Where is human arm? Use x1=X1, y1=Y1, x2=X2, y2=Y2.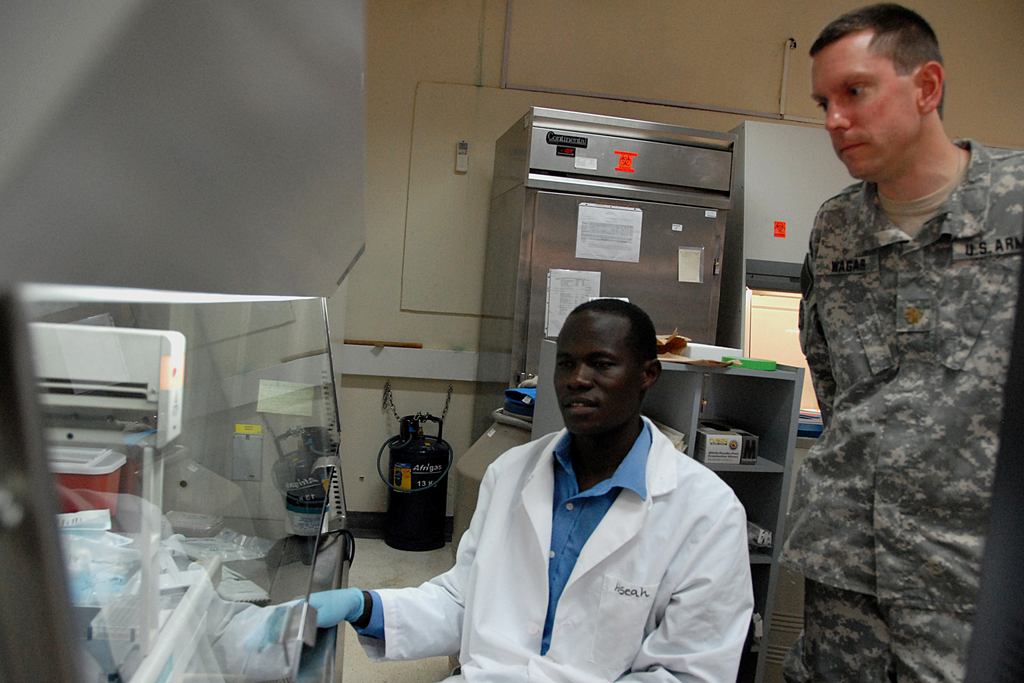
x1=788, y1=204, x2=835, y2=424.
